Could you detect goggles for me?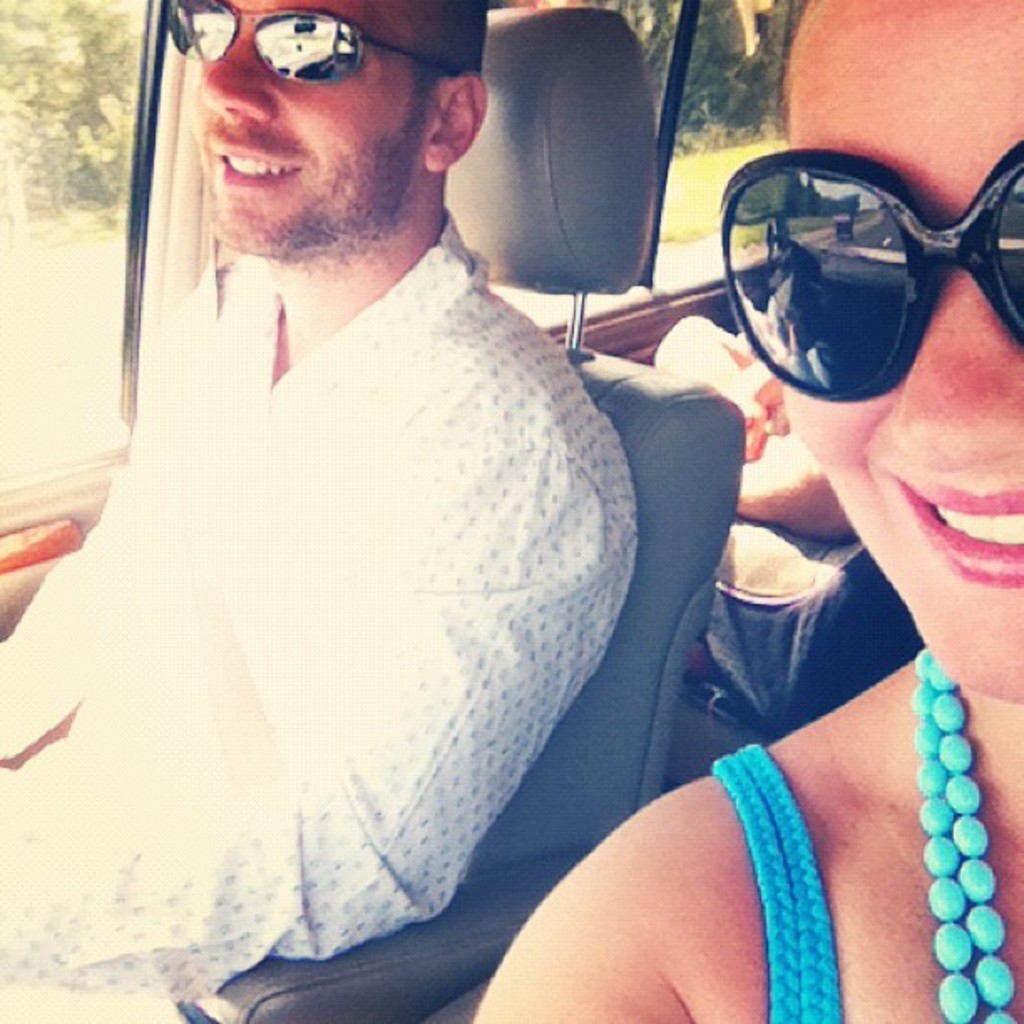
Detection result: region(136, 0, 465, 92).
